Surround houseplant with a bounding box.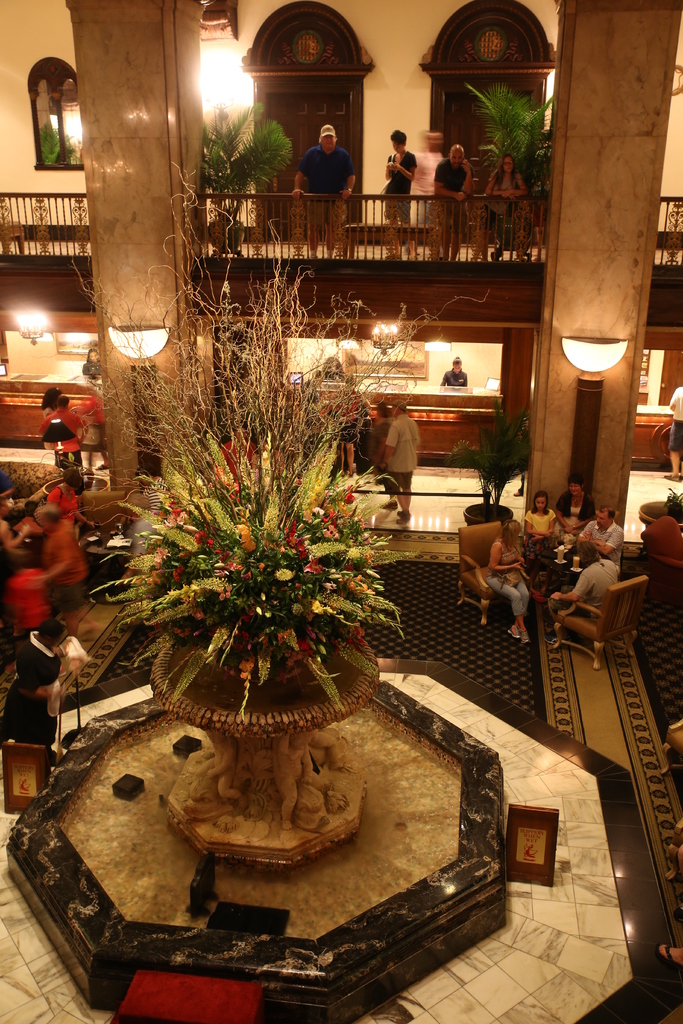
bbox(198, 98, 296, 253).
